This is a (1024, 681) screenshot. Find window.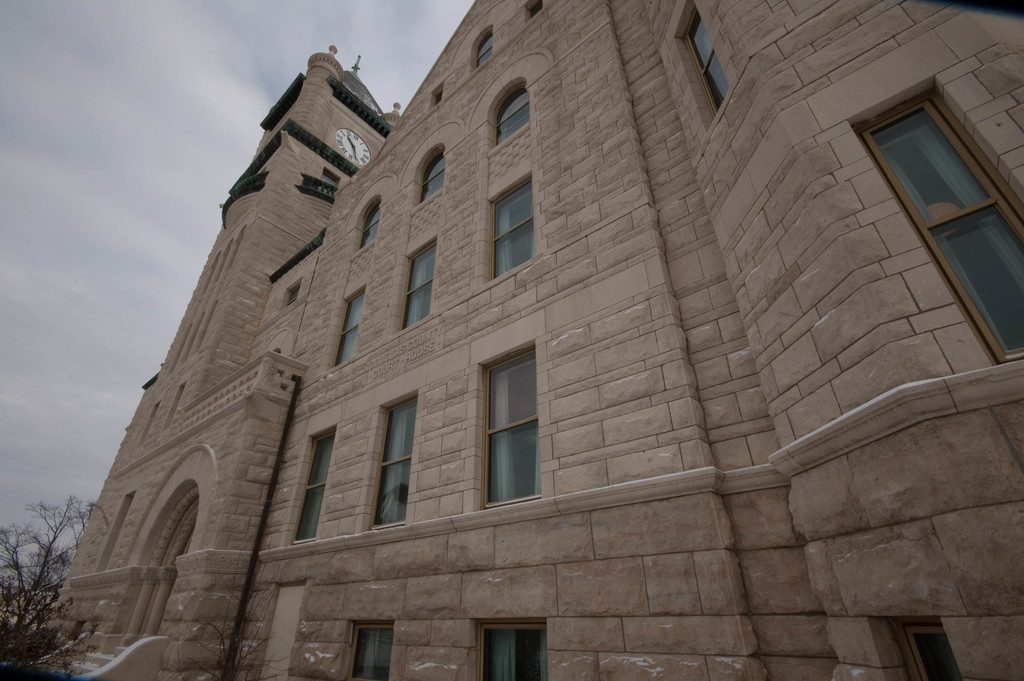
Bounding box: <region>377, 391, 416, 534</region>.
